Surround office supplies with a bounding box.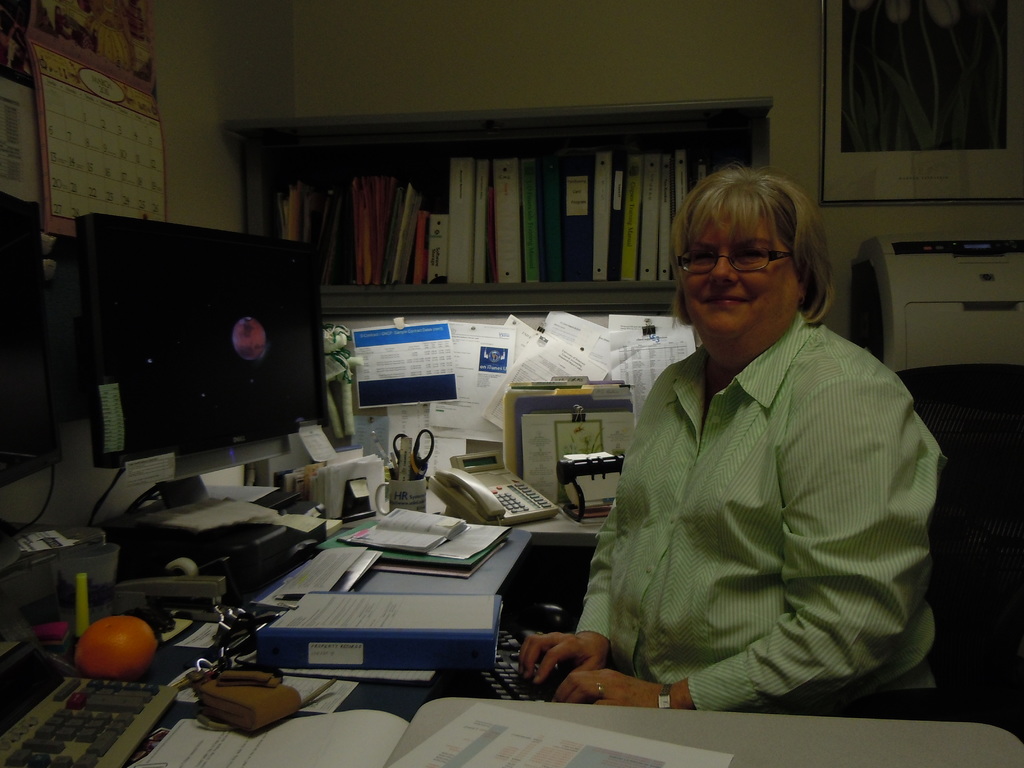
pyautogui.locateOnScreen(435, 450, 562, 529).
